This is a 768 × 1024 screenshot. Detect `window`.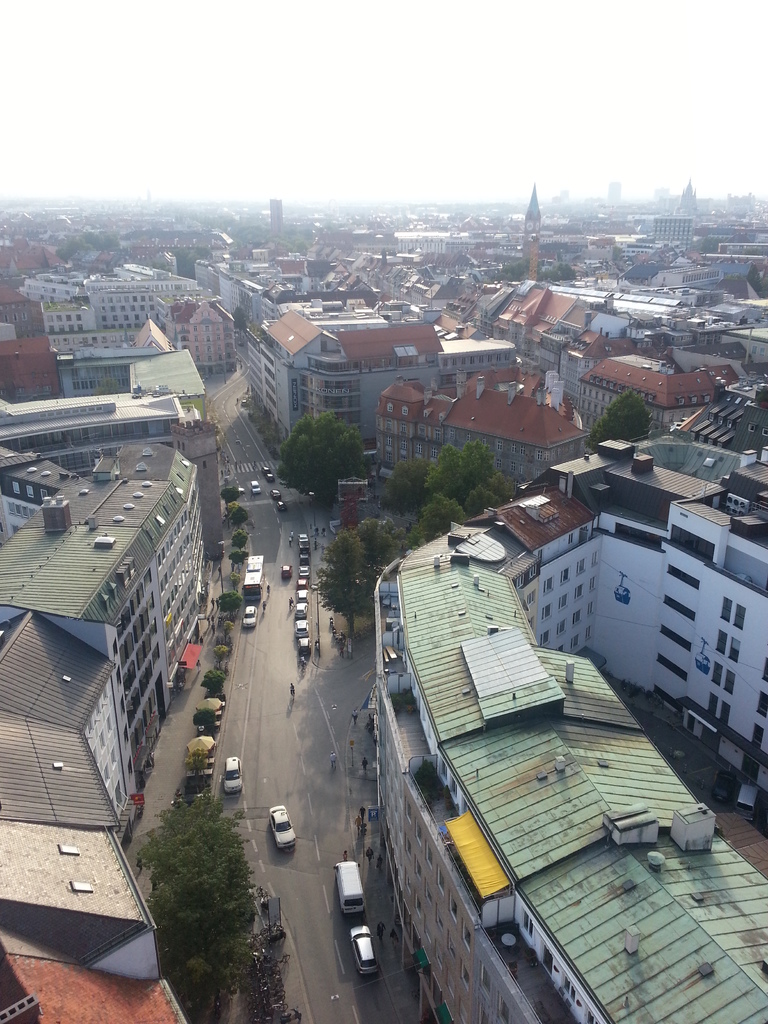
(113, 312, 117, 323).
